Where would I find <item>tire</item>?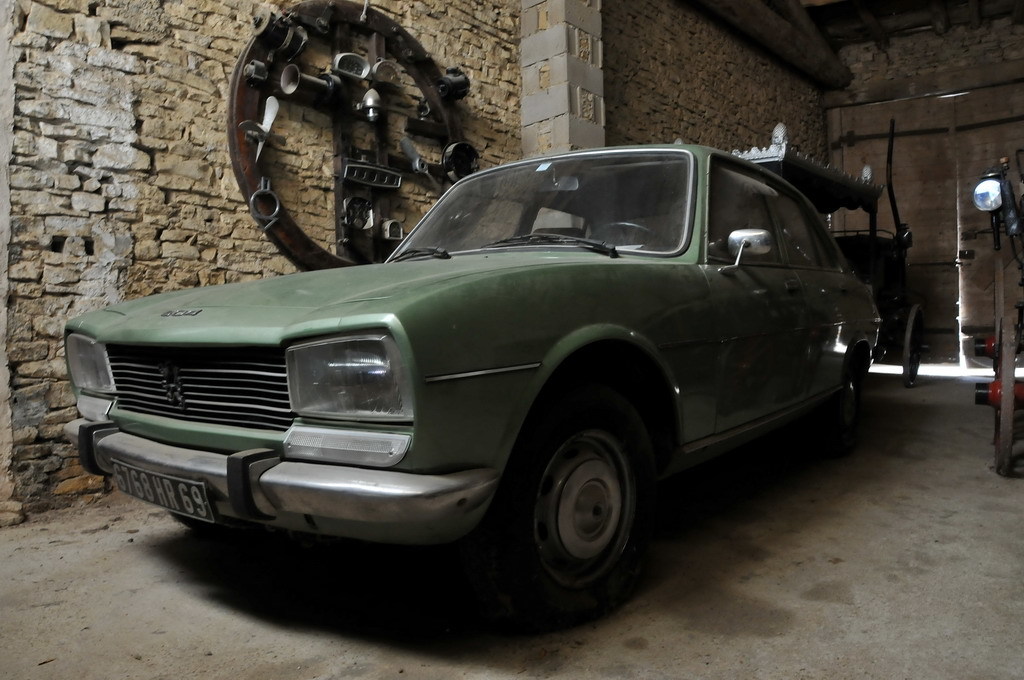
At BBox(509, 398, 664, 620).
